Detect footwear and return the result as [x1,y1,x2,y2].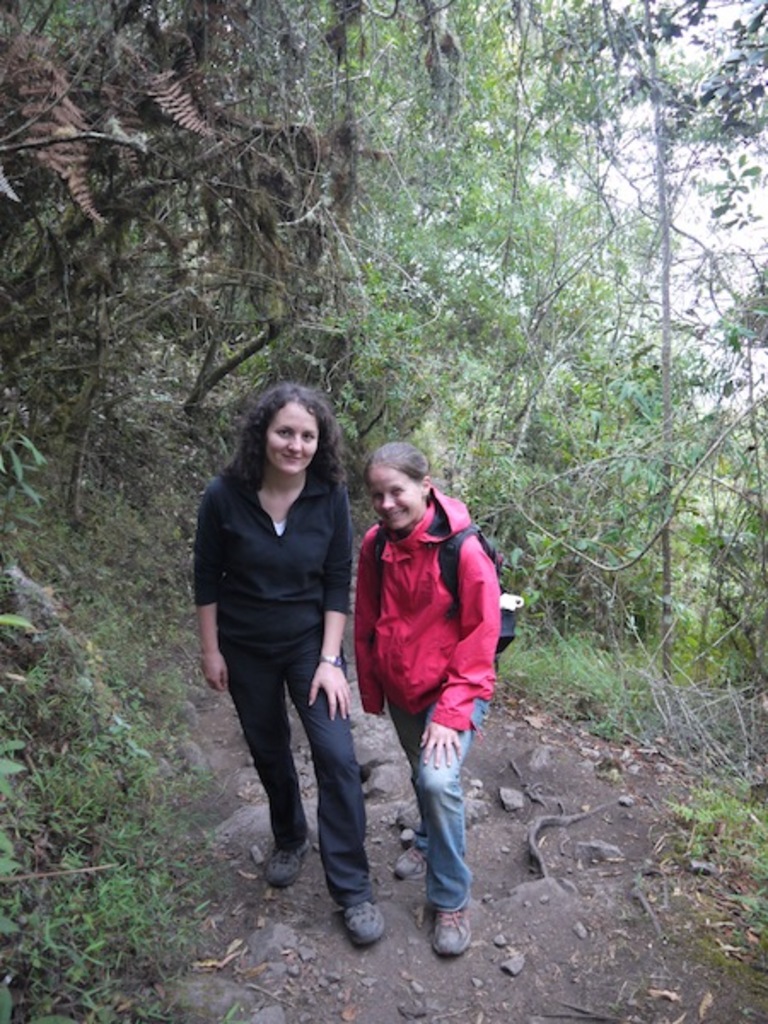
[413,881,483,957].
